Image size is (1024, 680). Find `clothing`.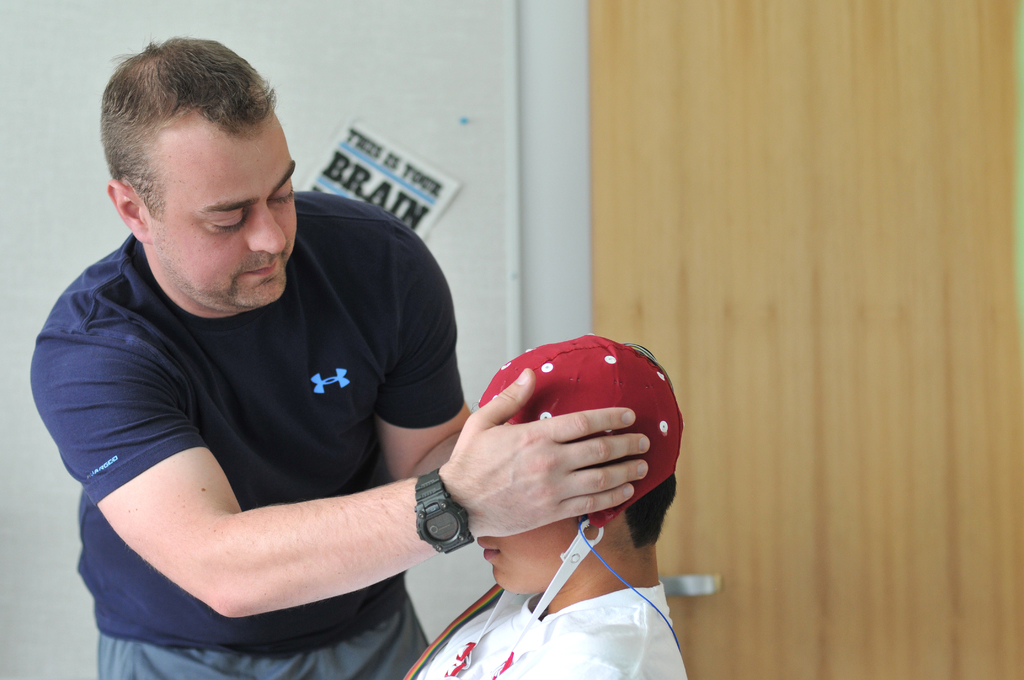
{"left": 402, "top": 584, "right": 696, "bottom": 679}.
